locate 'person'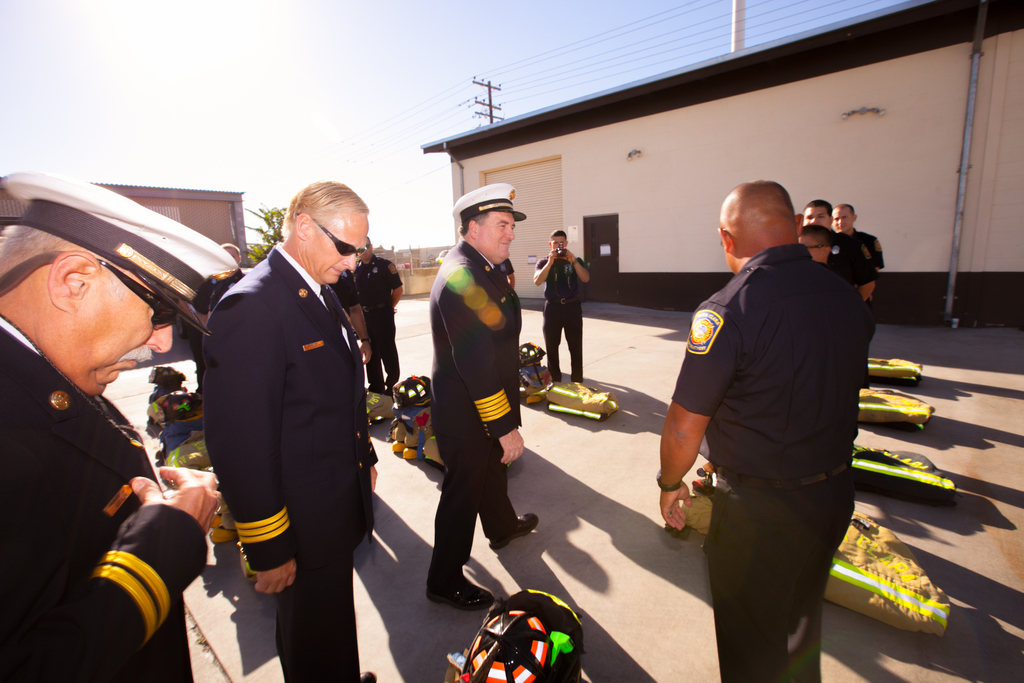
x1=650 y1=178 x2=862 y2=682
